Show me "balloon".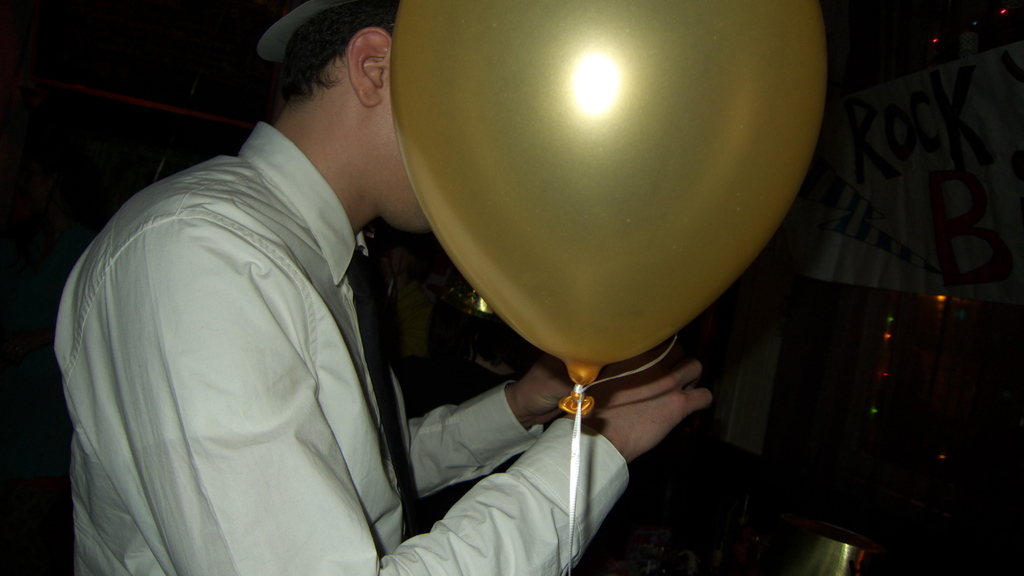
"balloon" is here: <bbox>388, 0, 825, 422</bbox>.
